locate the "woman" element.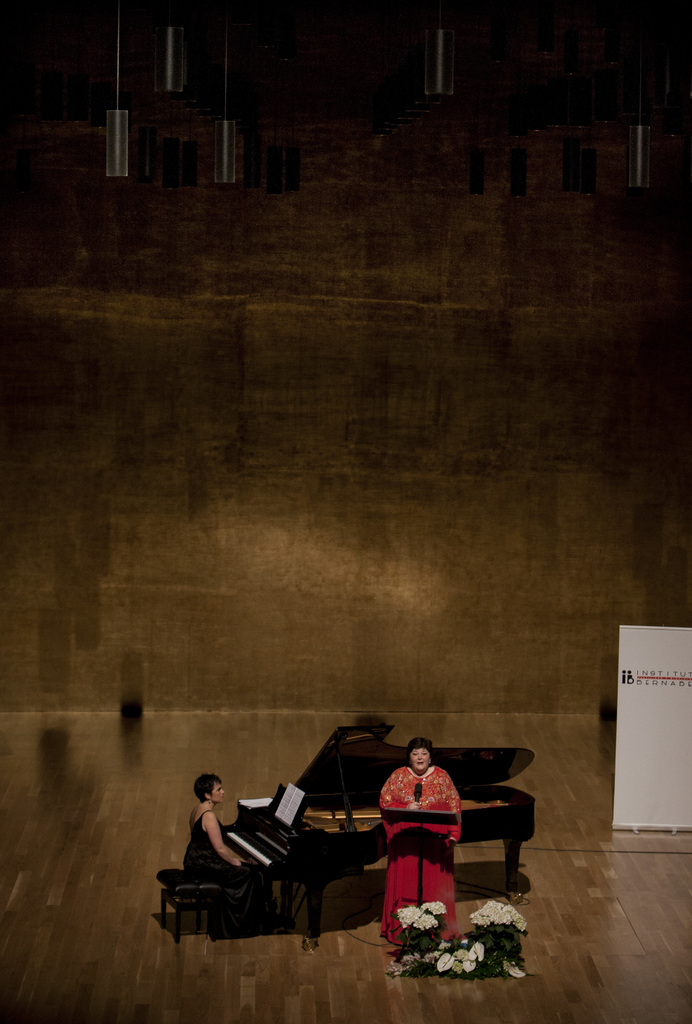
Element bbox: region(179, 767, 256, 889).
